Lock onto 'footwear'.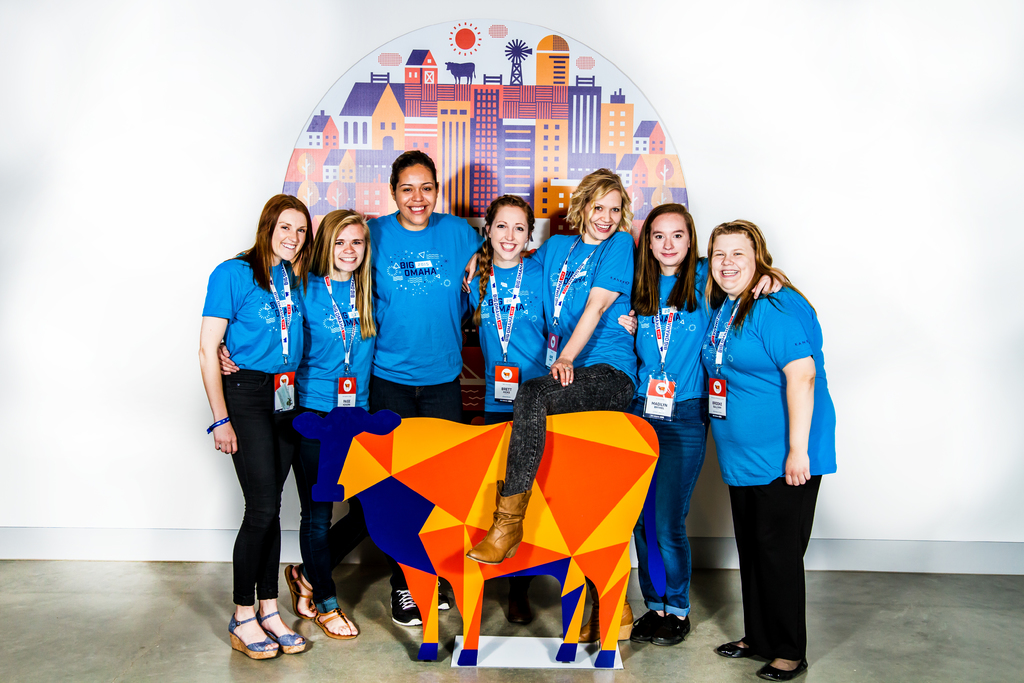
Locked: detection(435, 576, 451, 613).
